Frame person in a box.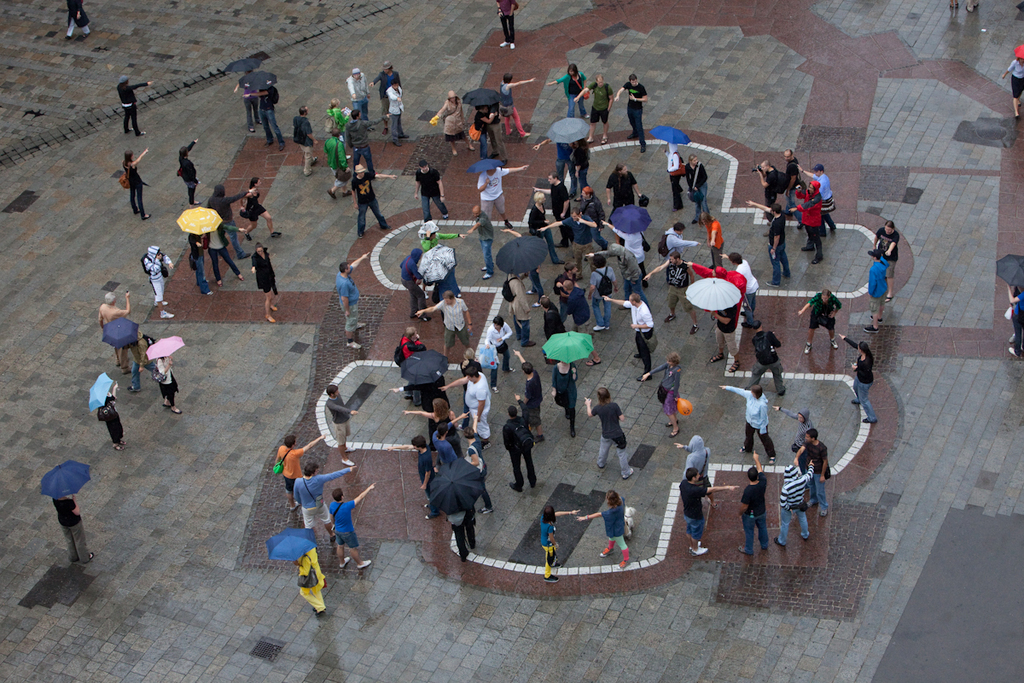
(x1=528, y1=500, x2=579, y2=567).
